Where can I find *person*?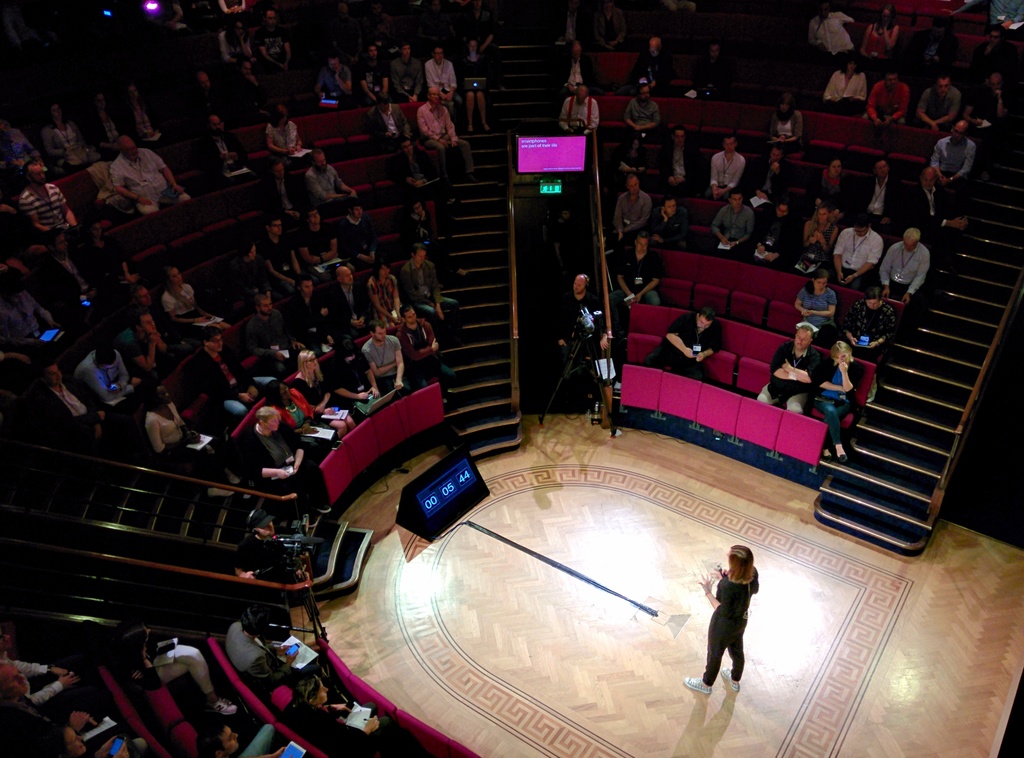
You can find it at <box>965,70,1010,153</box>.
